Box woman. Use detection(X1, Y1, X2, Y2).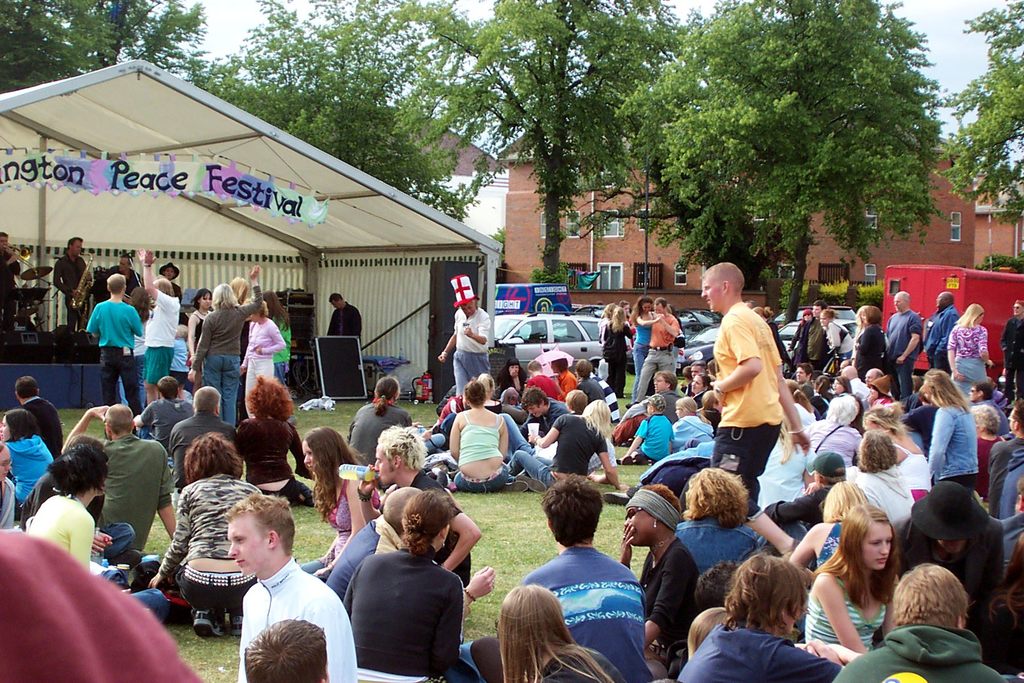
detection(0, 407, 58, 522).
